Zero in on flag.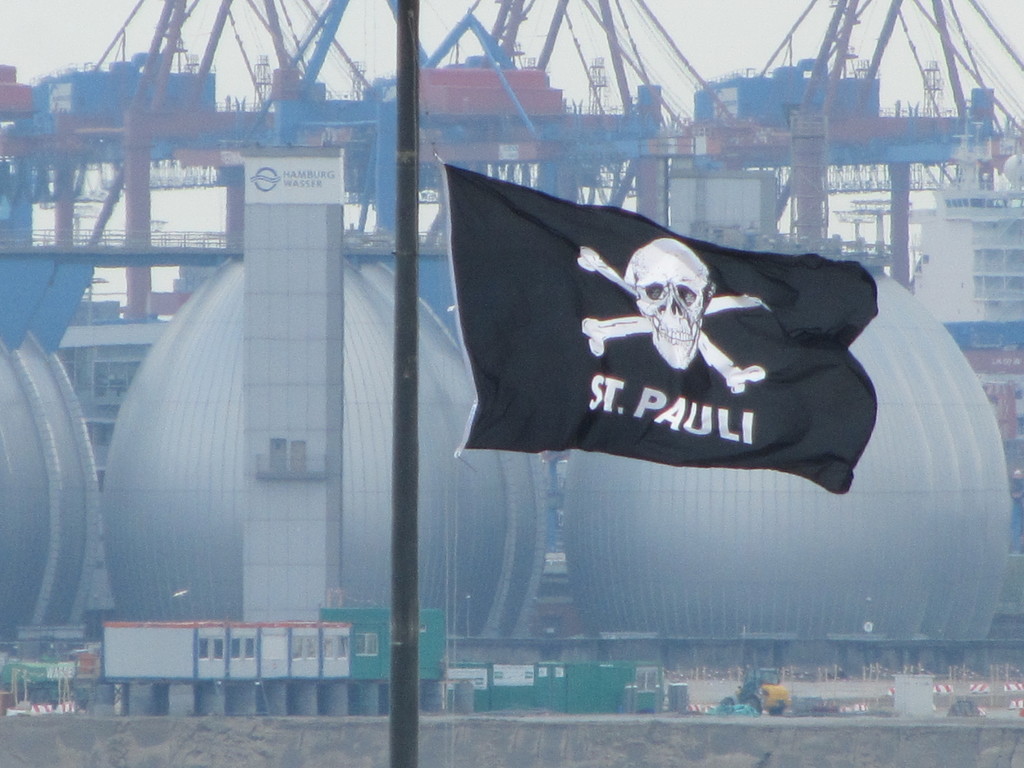
Zeroed in: Rect(451, 172, 860, 495).
